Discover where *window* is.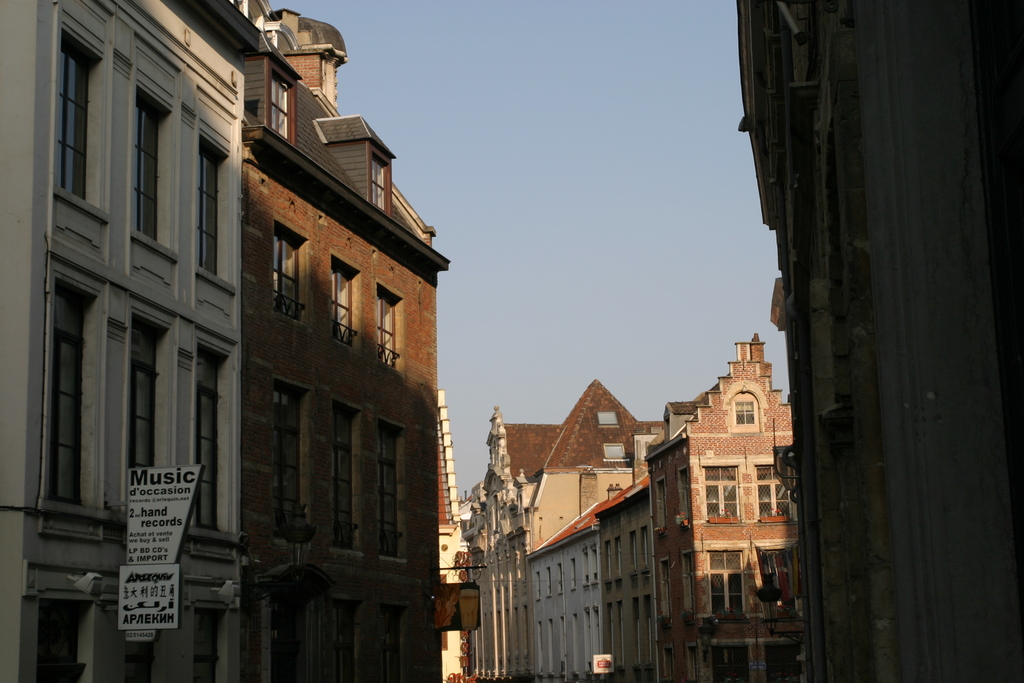
Discovered at (left=582, top=545, right=588, bottom=590).
